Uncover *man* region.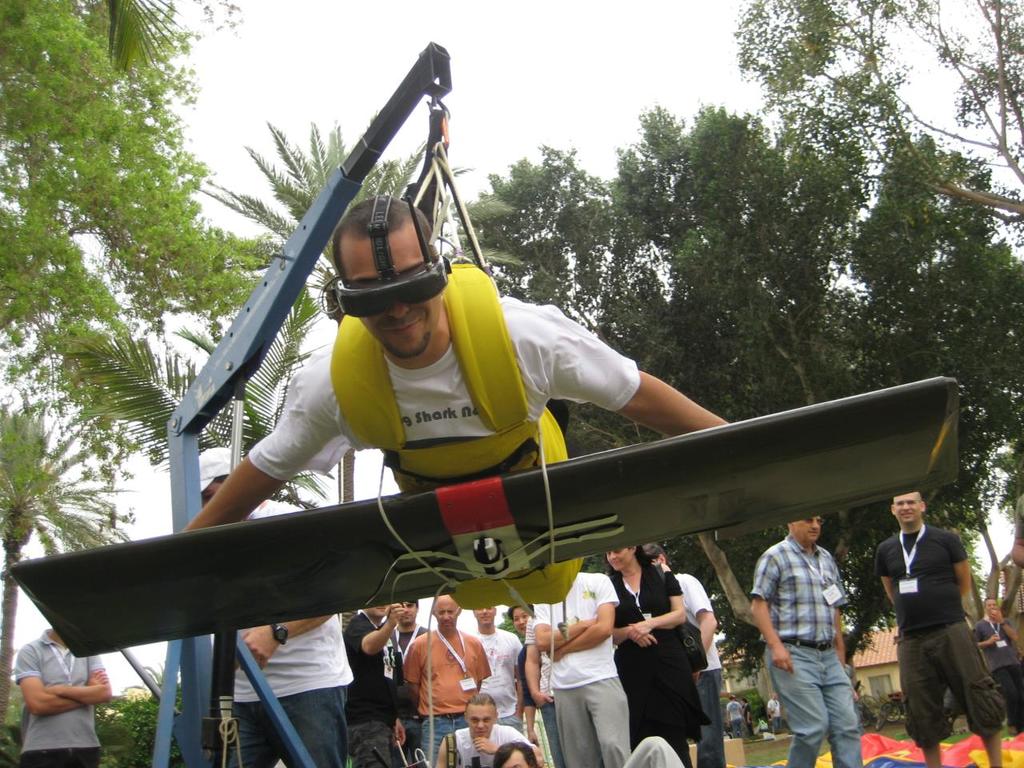
Uncovered: x1=191 y1=444 x2=358 y2=767.
